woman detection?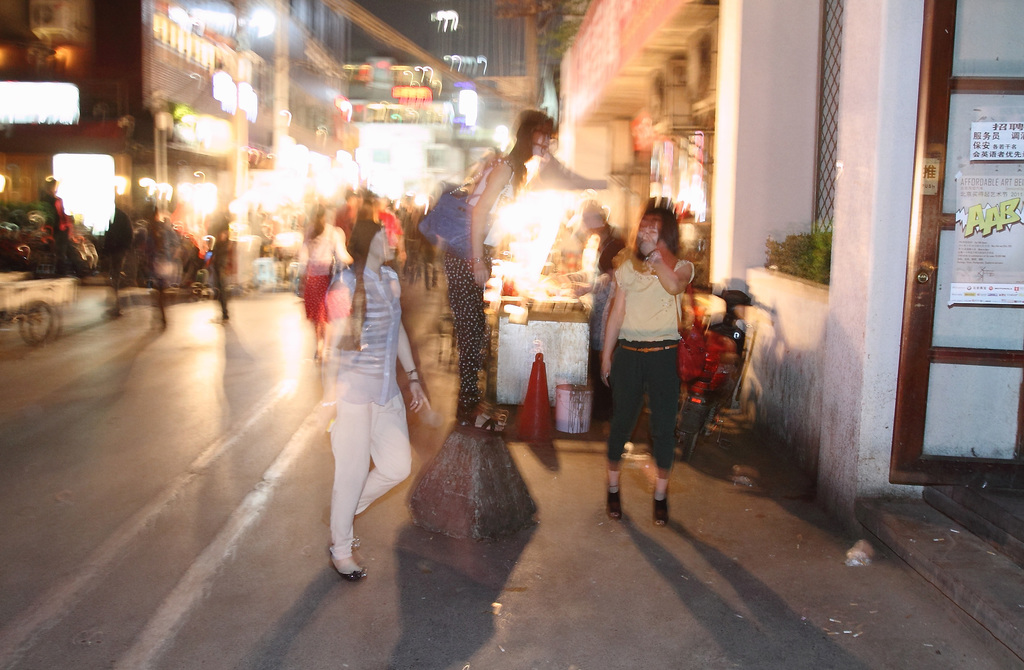
locate(415, 105, 558, 436)
